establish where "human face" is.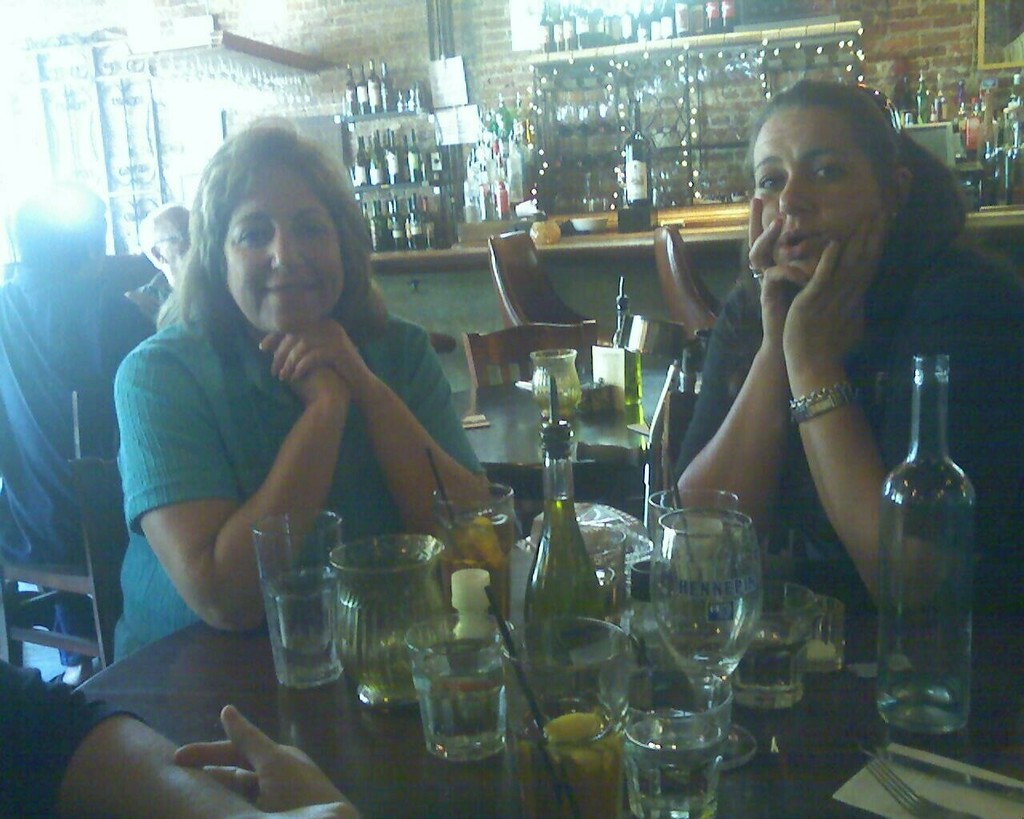
Established at {"x1": 221, "y1": 165, "x2": 344, "y2": 326}.
